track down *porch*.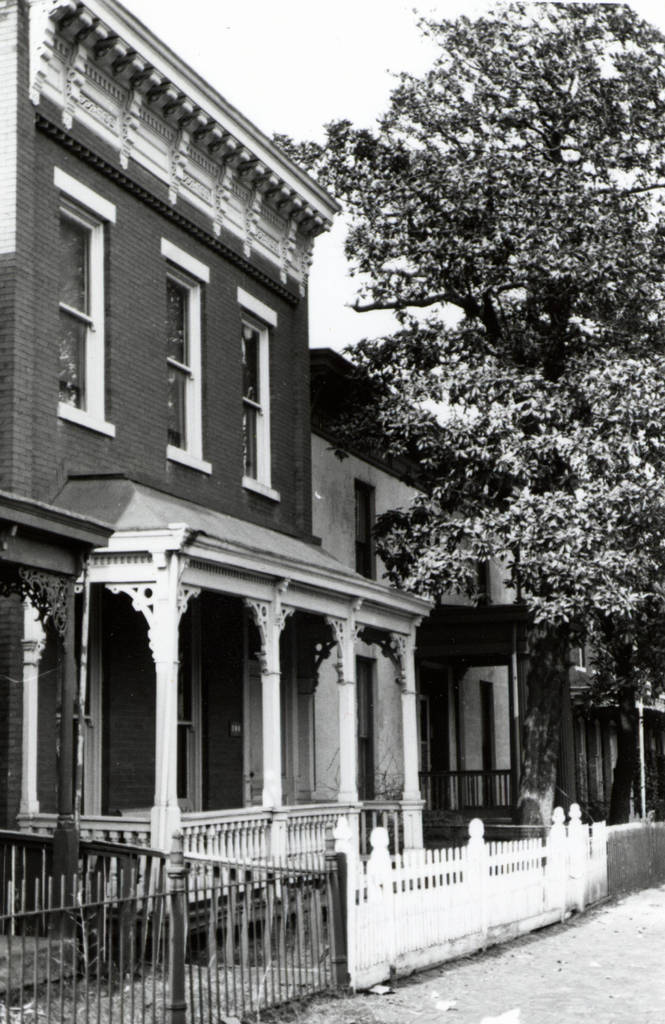
Tracked to rect(11, 798, 426, 866).
